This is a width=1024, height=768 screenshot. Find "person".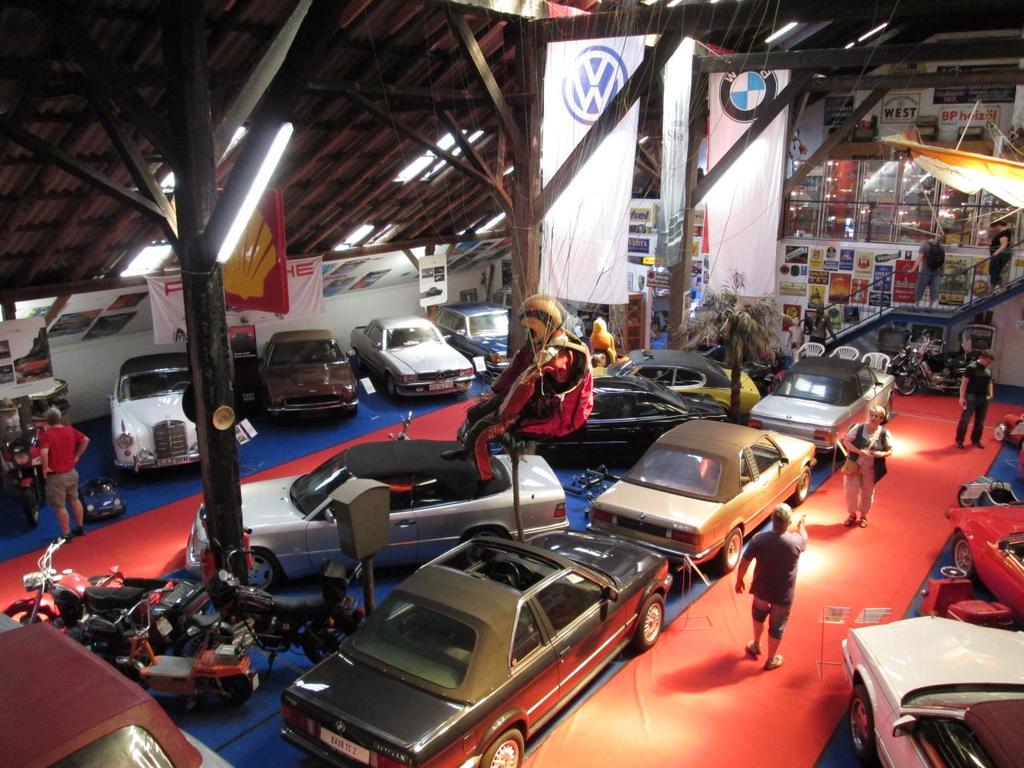
Bounding box: [735, 505, 810, 670].
